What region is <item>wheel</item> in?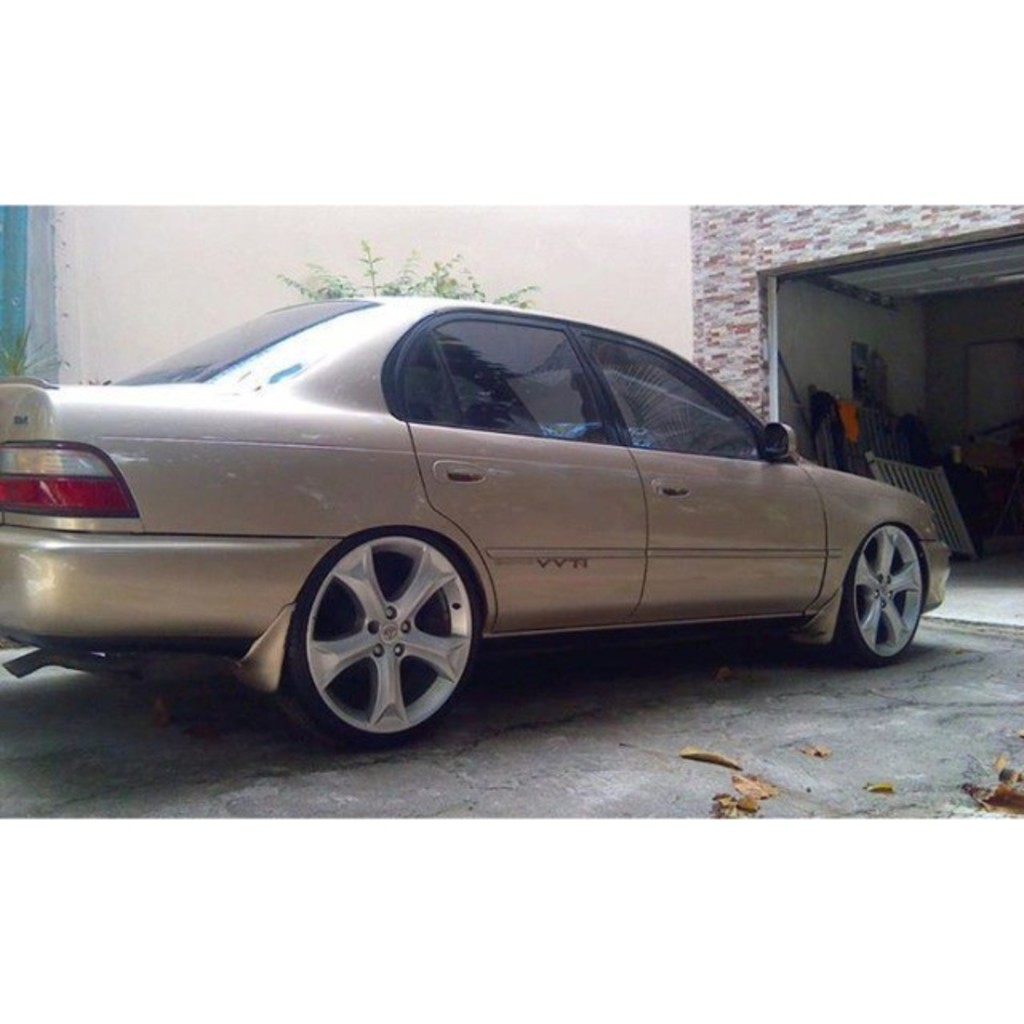
bbox(283, 533, 485, 738).
